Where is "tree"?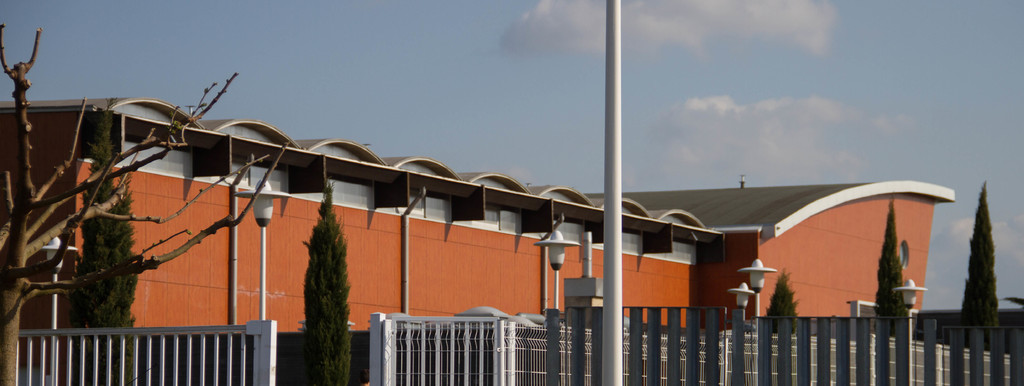
bbox=[0, 0, 289, 370].
